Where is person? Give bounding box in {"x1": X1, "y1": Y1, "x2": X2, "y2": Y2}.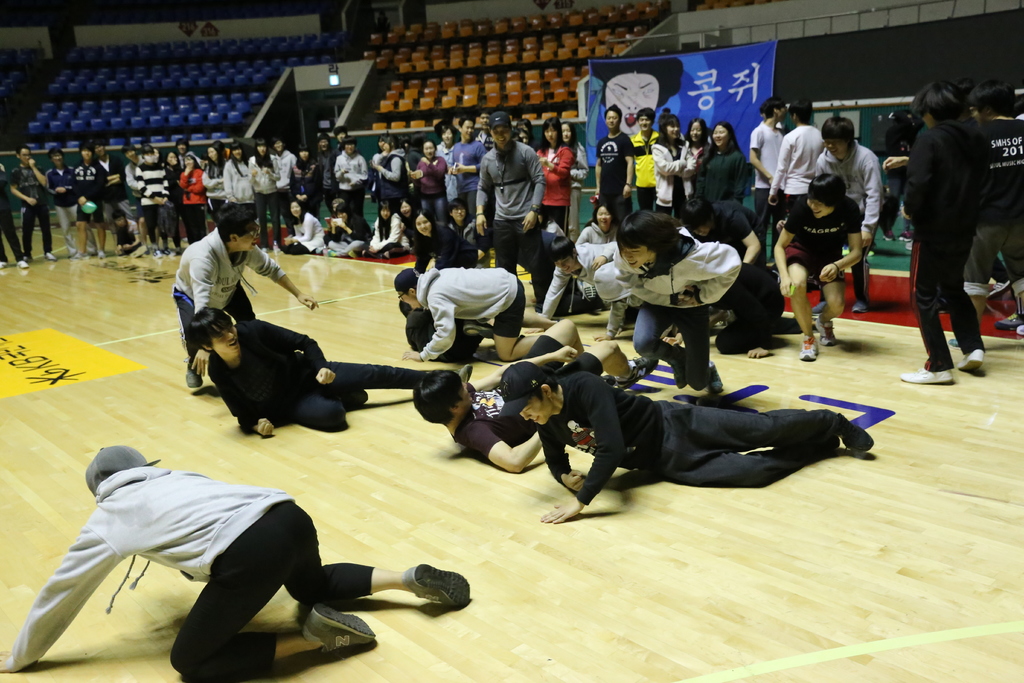
{"x1": 90, "y1": 136, "x2": 147, "y2": 208}.
